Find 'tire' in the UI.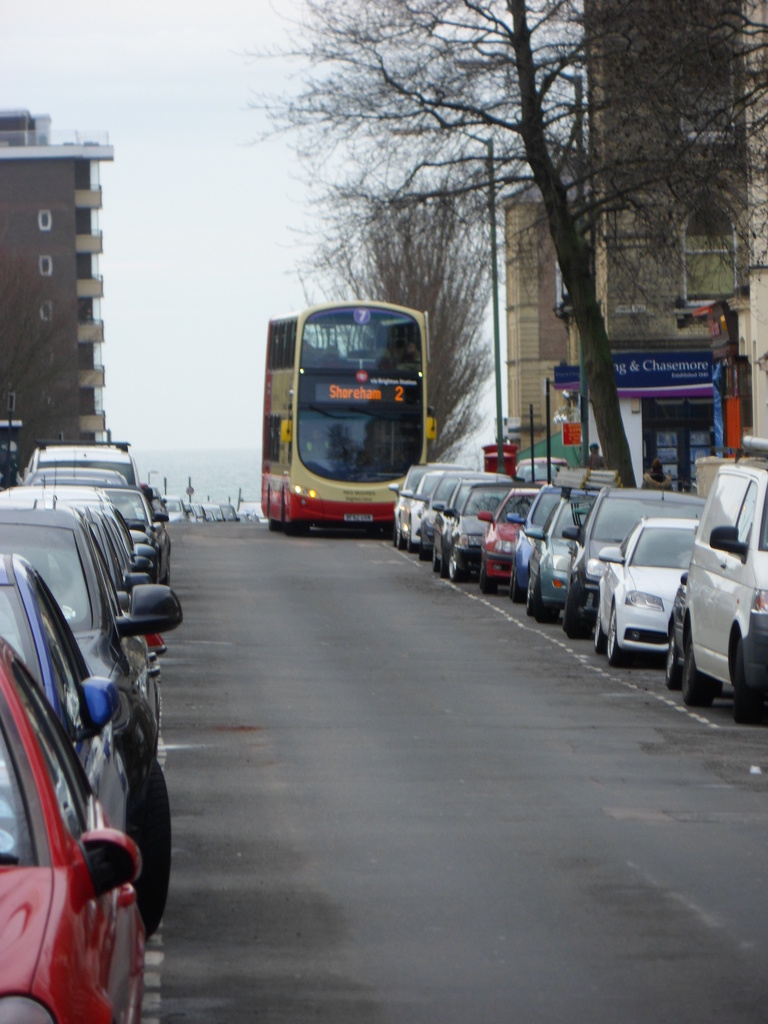
UI element at x1=607, y1=611, x2=625, y2=667.
